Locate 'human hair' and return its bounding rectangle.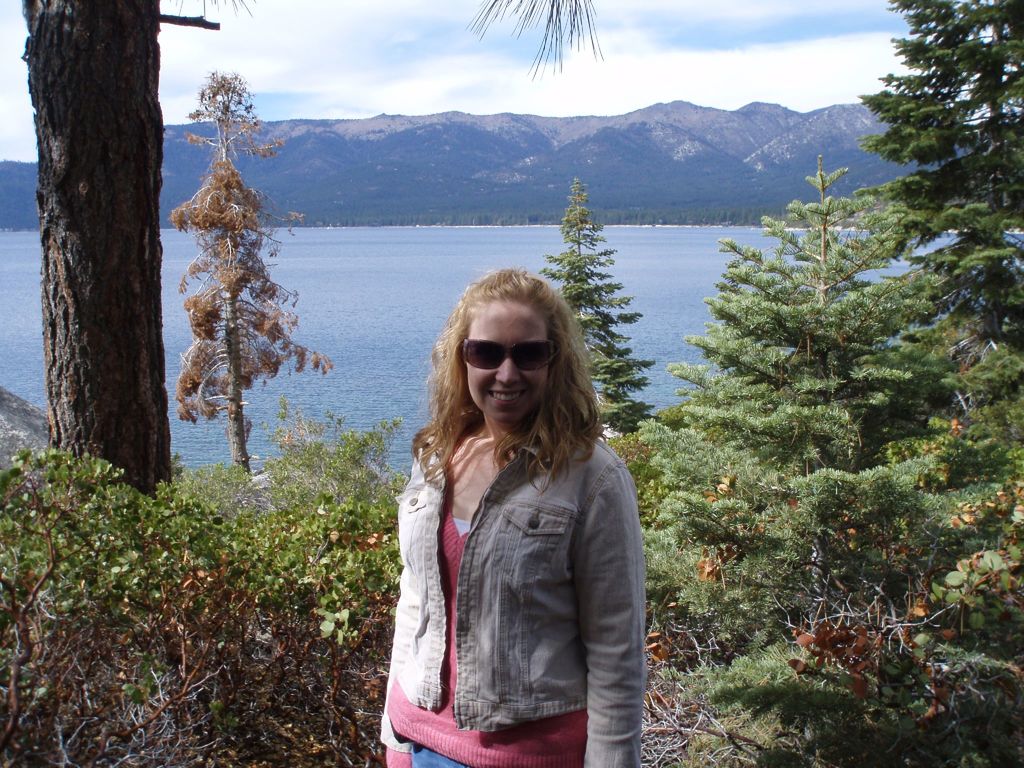
pyautogui.locateOnScreen(419, 280, 600, 479).
